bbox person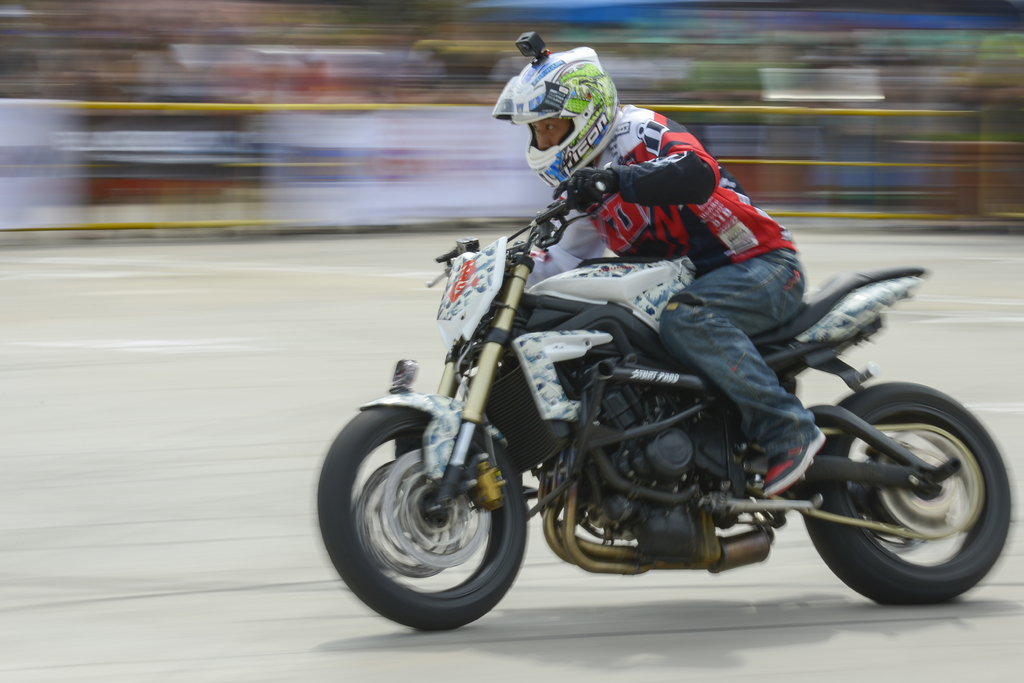
select_region(492, 48, 827, 506)
